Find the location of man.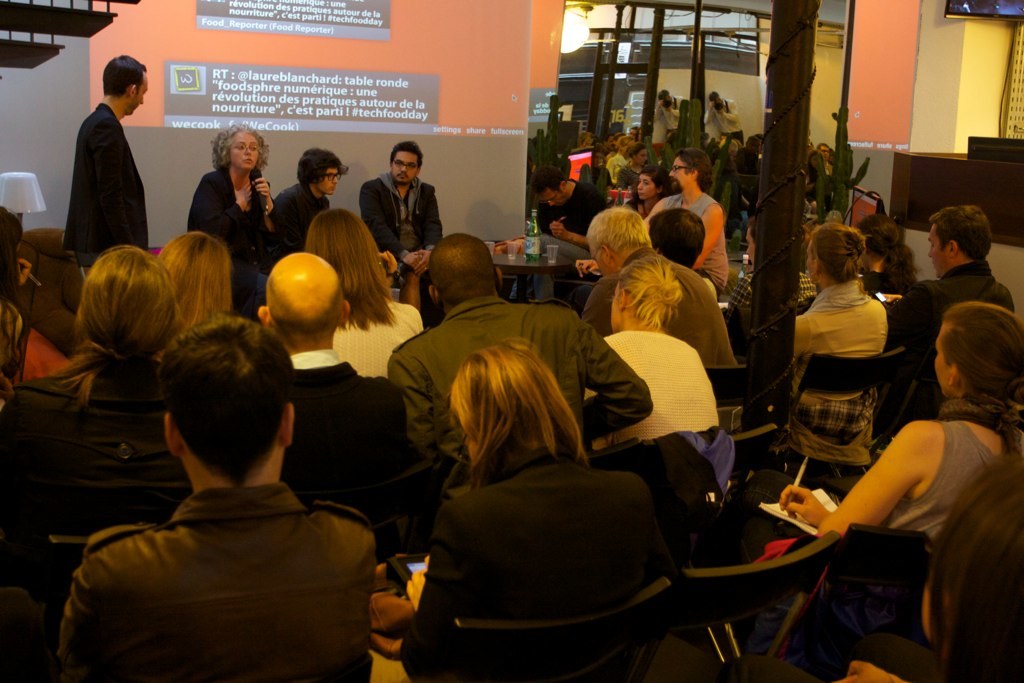
Location: bbox=[275, 145, 355, 262].
